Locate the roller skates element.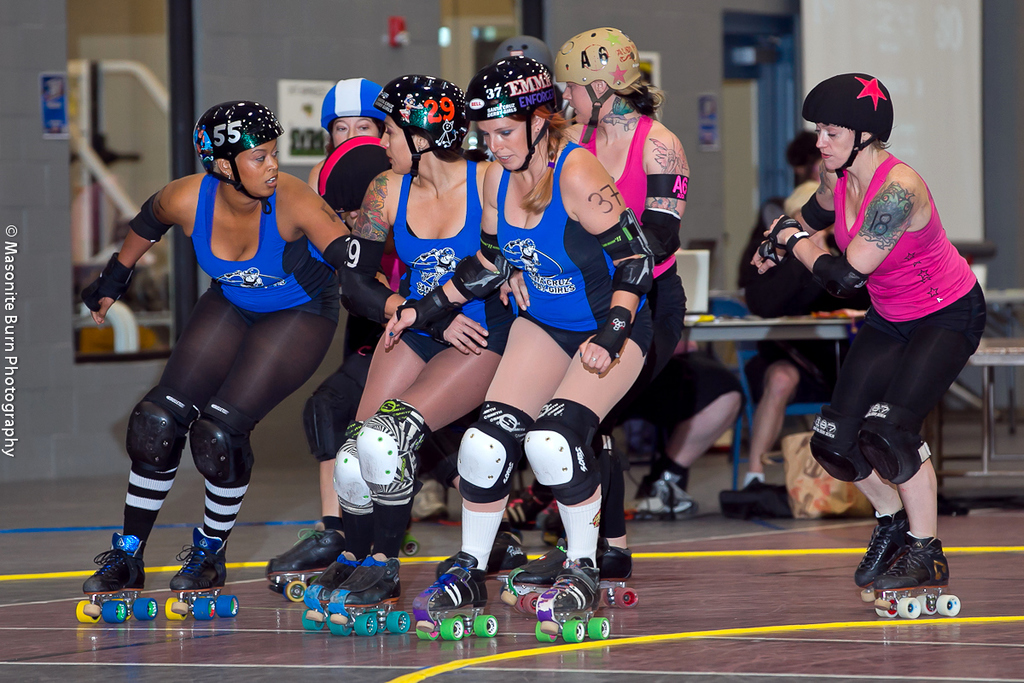
Element bbox: detection(535, 557, 614, 644).
